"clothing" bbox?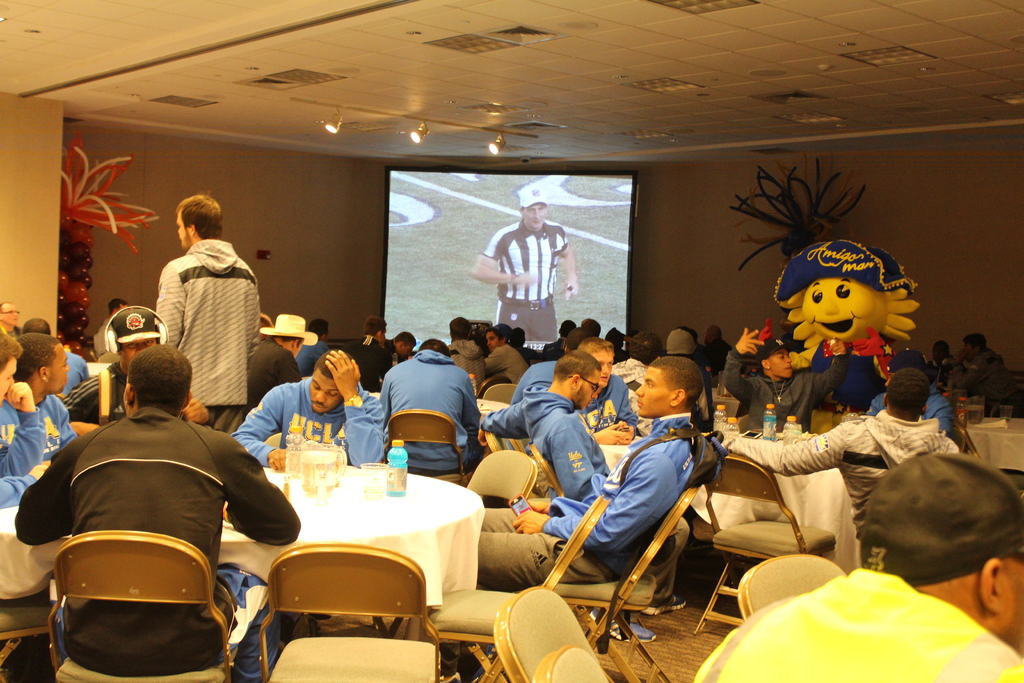
477,342,533,400
